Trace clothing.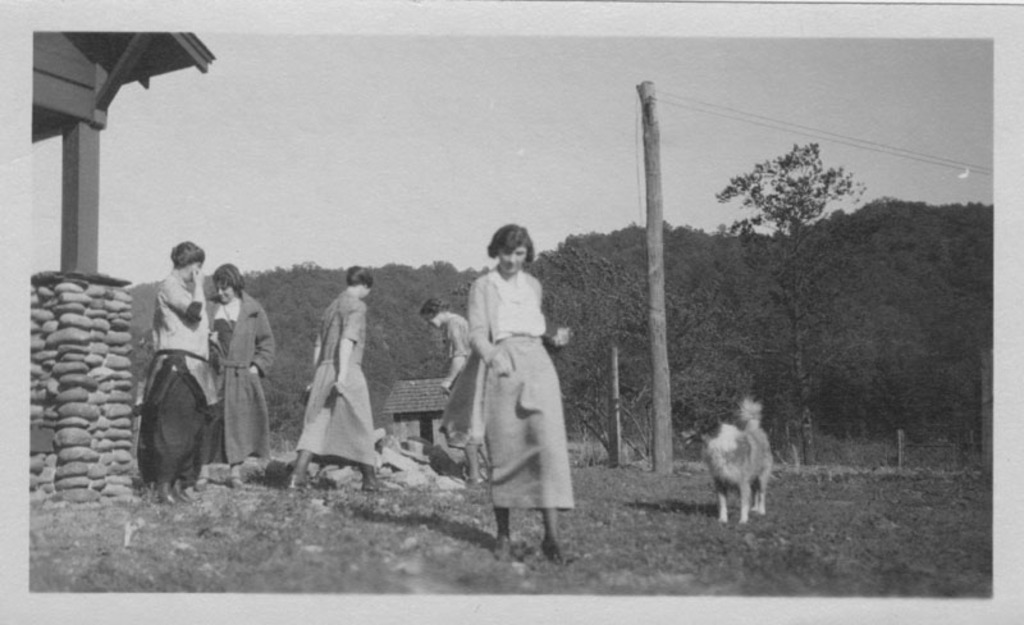
Traced to (300, 286, 376, 467).
